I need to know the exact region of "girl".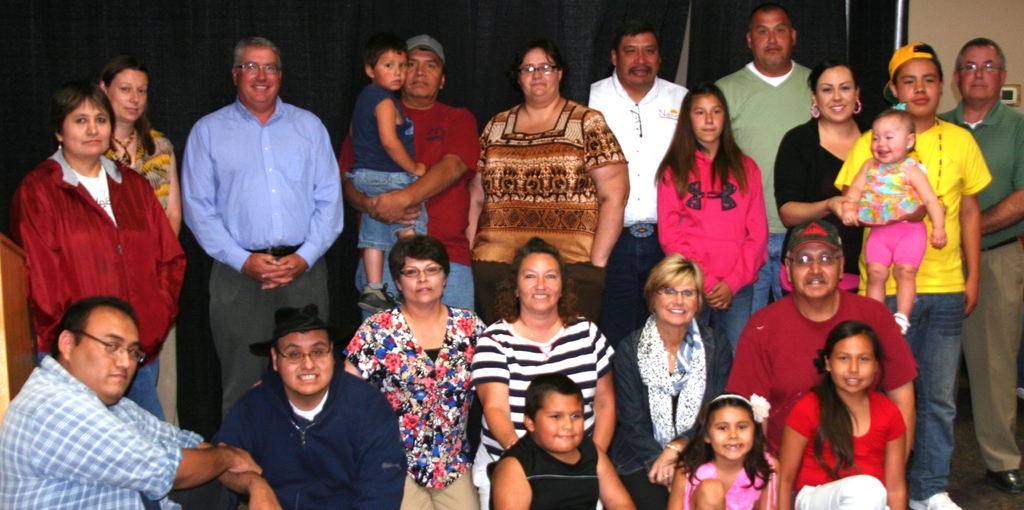
Region: l=770, t=40, r=891, b=298.
